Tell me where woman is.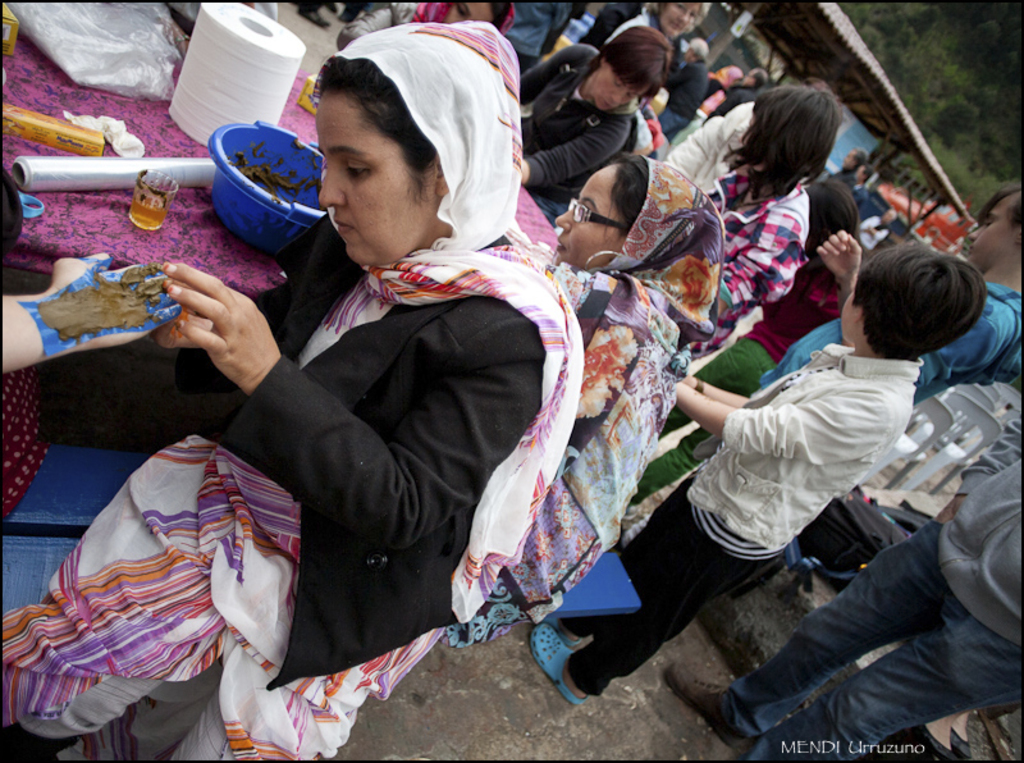
woman is at bbox=(663, 81, 840, 365).
